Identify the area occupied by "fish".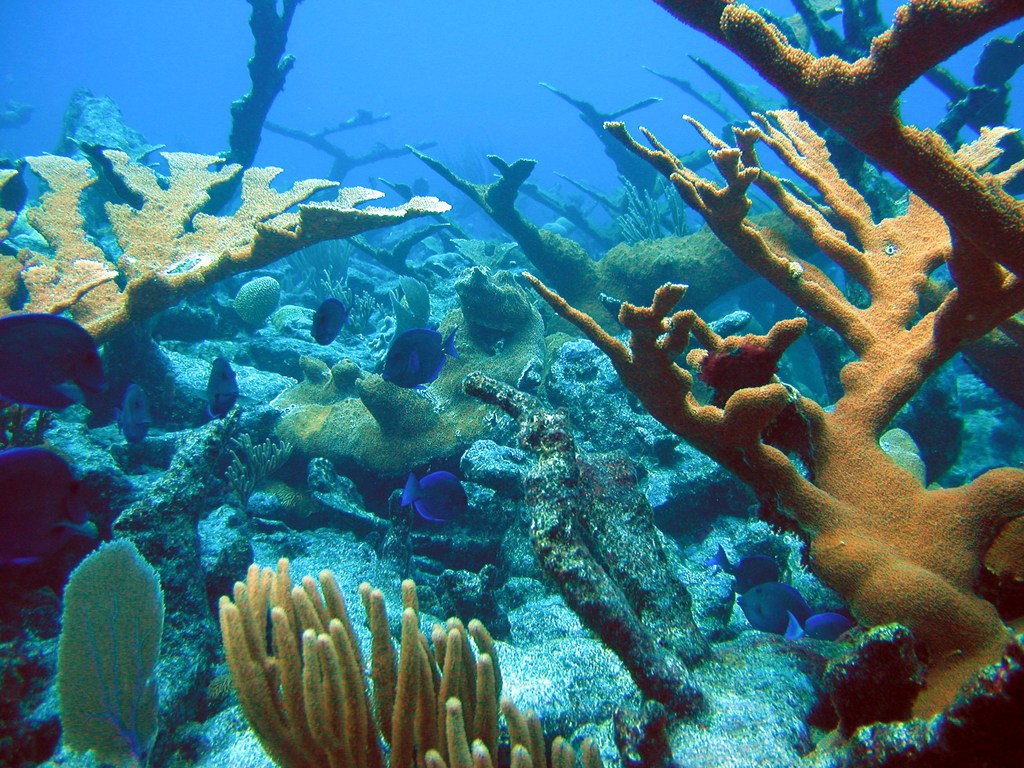
Area: (393,464,469,523).
